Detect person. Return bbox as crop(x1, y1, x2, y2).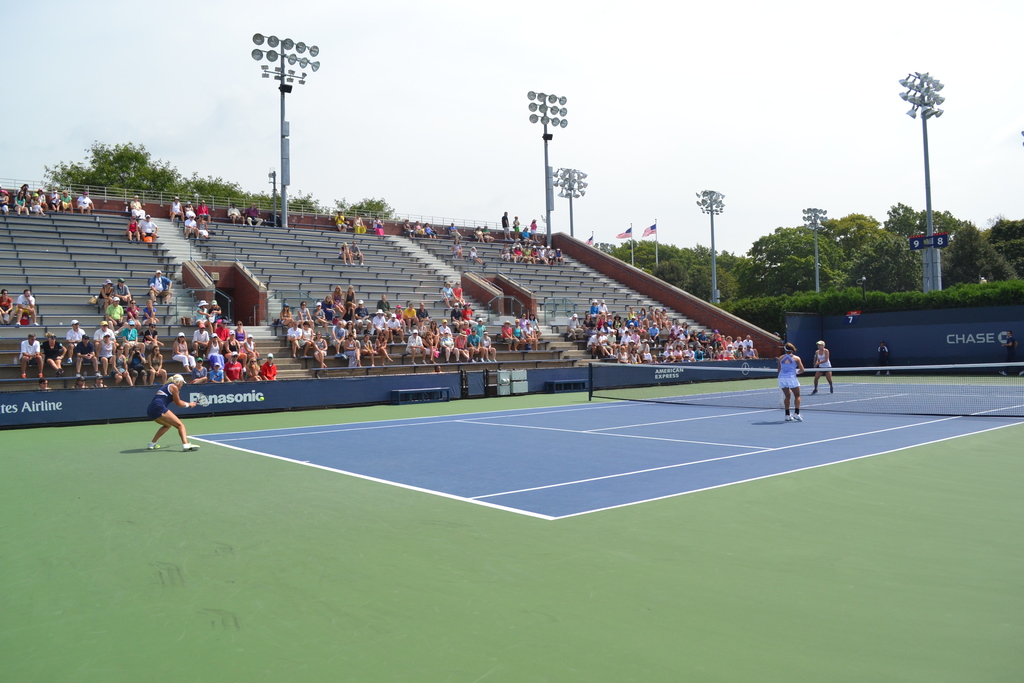
crop(775, 341, 810, 425).
